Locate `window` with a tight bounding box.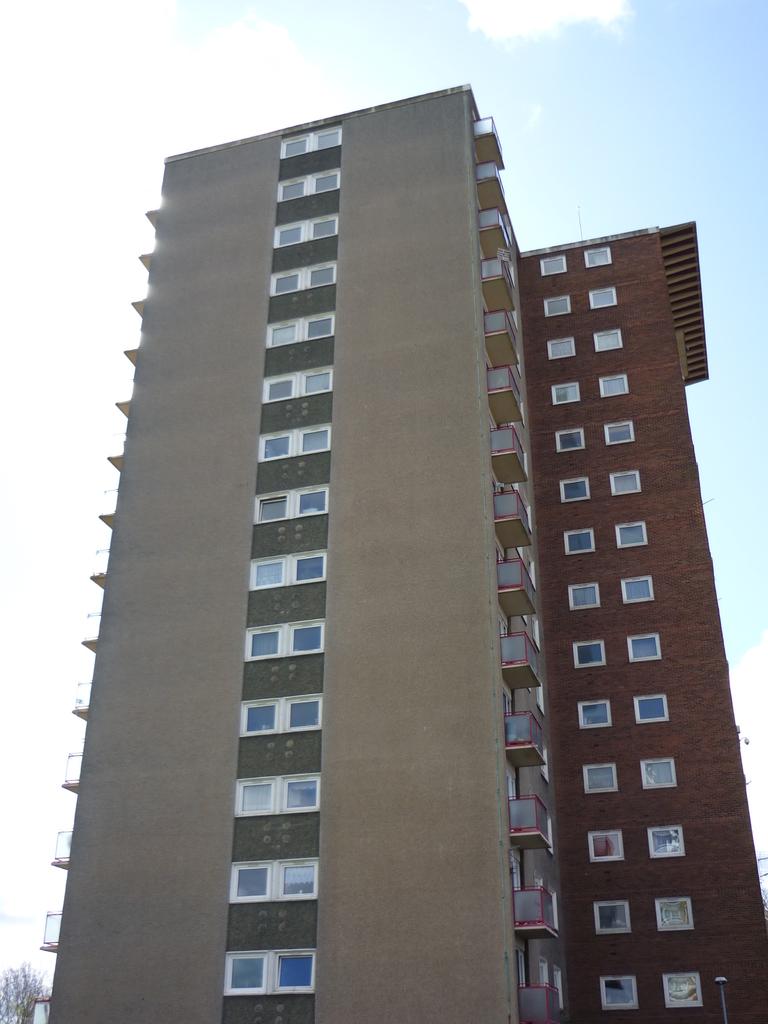
{"x1": 617, "y1": 624, "x2": 666, "y2": 668}.
